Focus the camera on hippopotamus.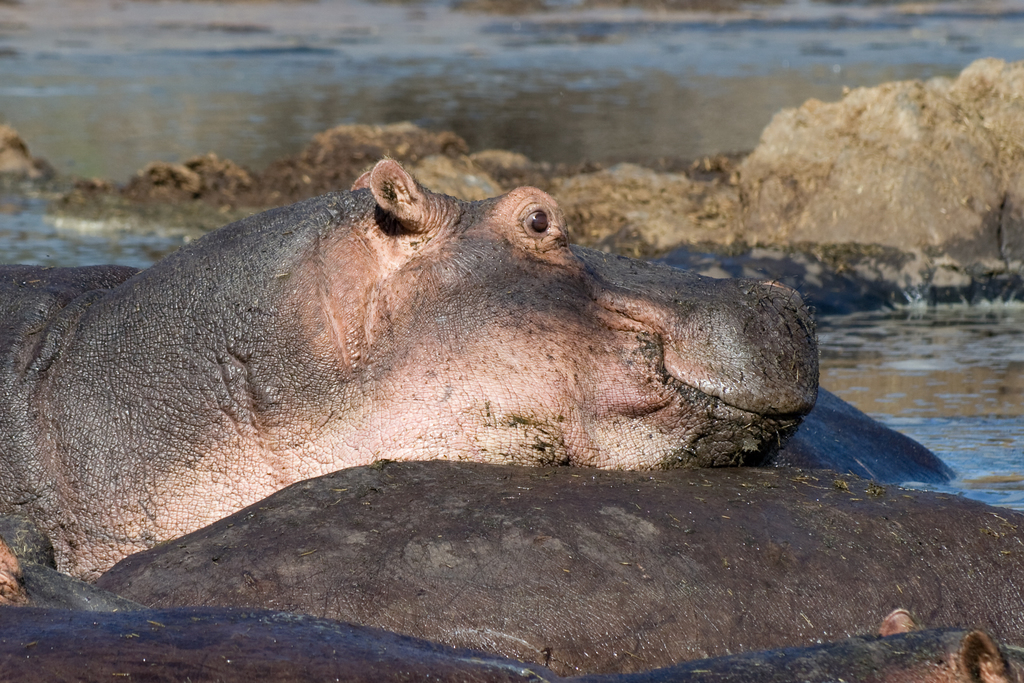
Focus region: pyautogui.locateOnScreen(0, 150, 817, 577).
